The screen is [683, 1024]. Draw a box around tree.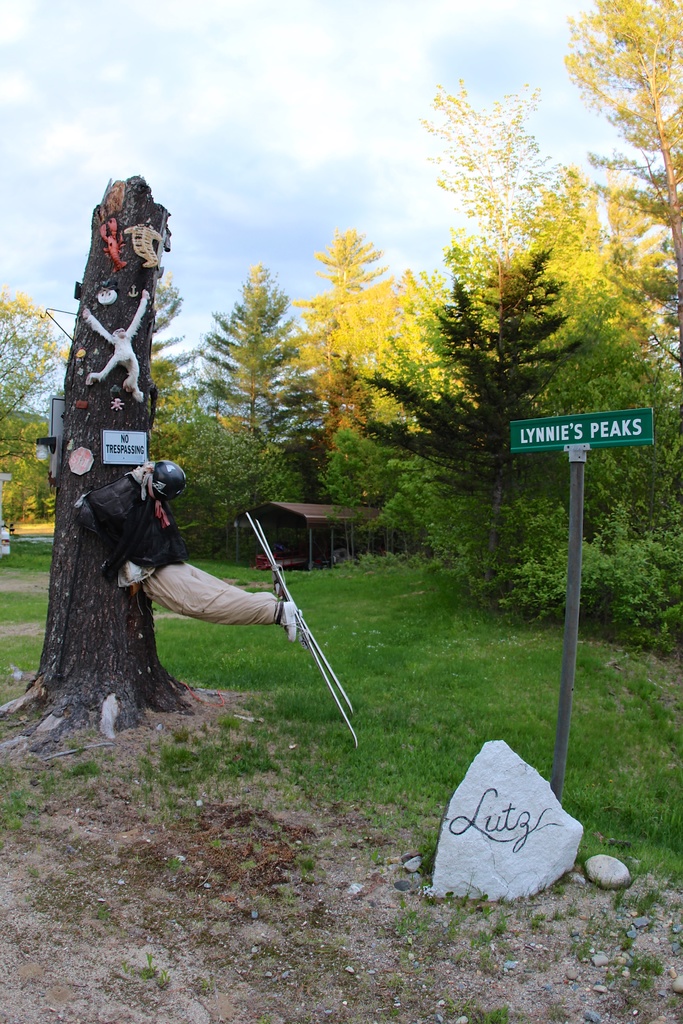
x1=560 y1=0 x2=679 y2=373.
